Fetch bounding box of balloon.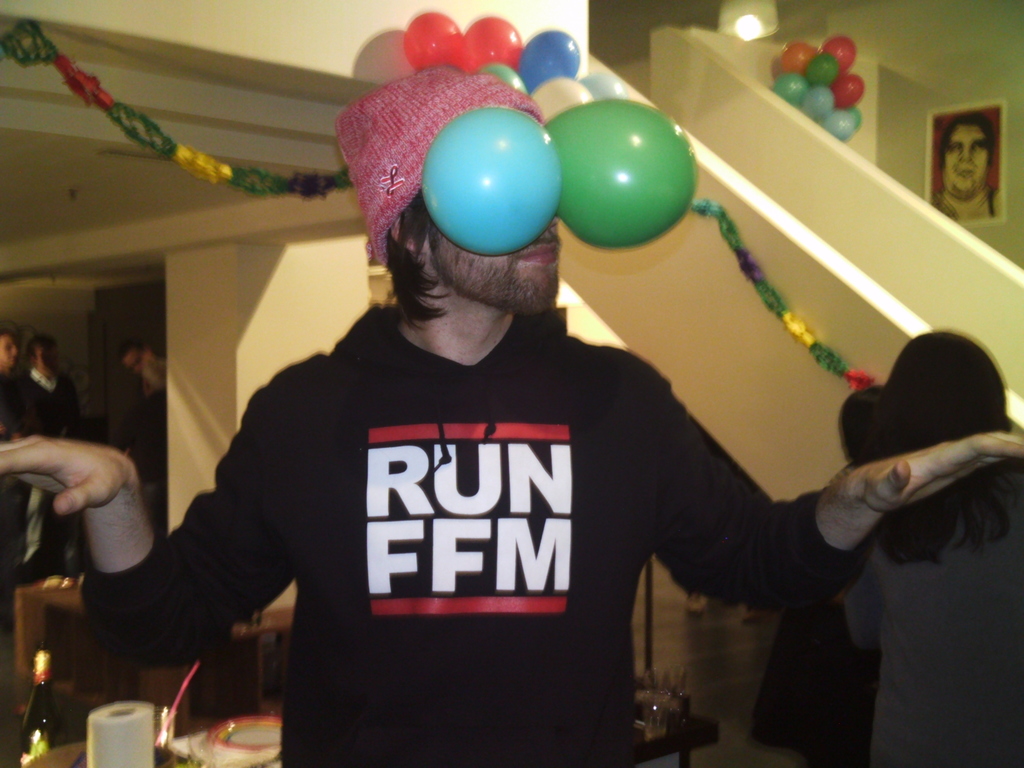
Bbox: left=804, top=50, right=837, bottom=84.
